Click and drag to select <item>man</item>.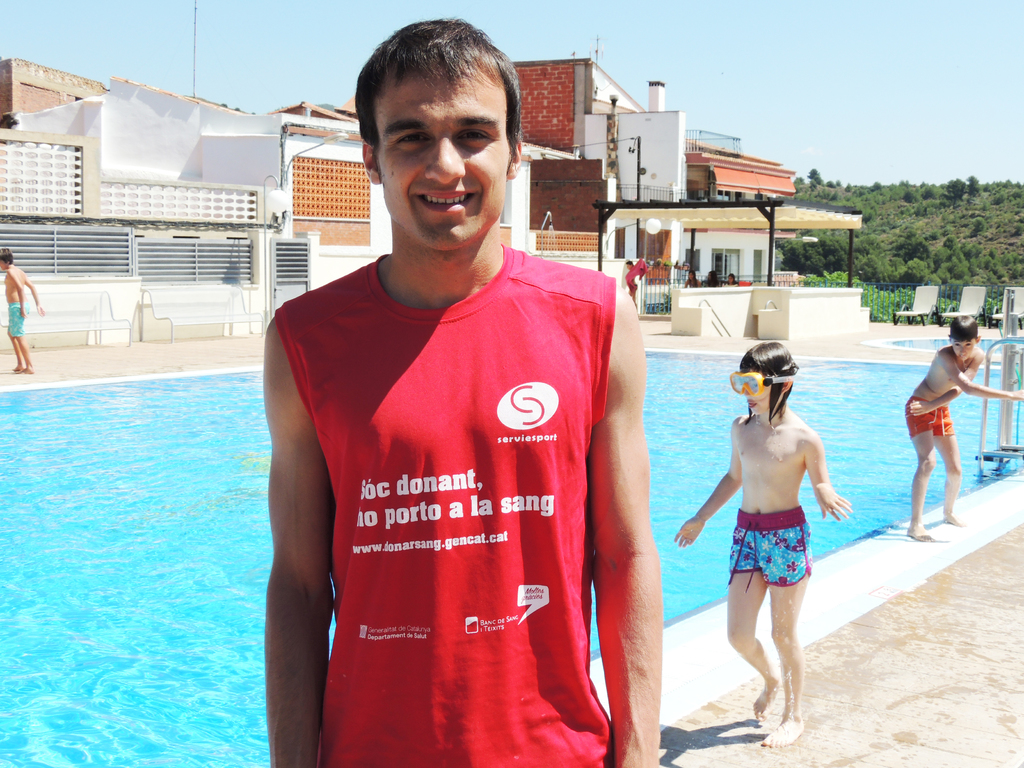
Selection: [261, 19, 666, 767].
